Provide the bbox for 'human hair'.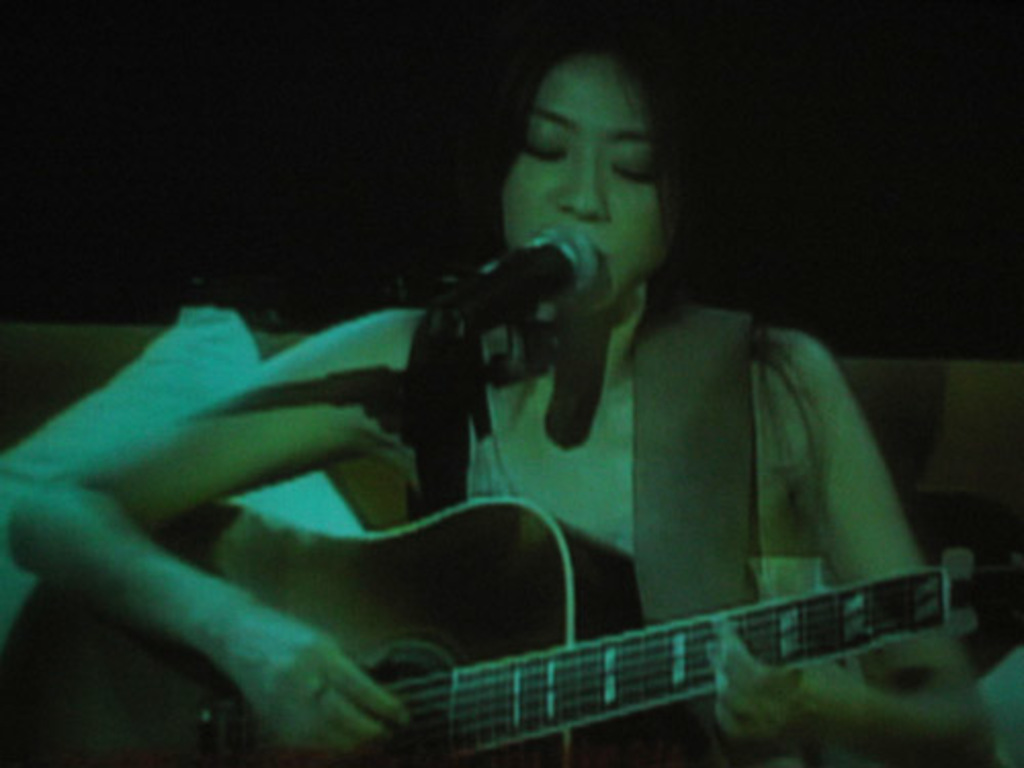
<bbox>446, 8, 829, 520</bbox>.
